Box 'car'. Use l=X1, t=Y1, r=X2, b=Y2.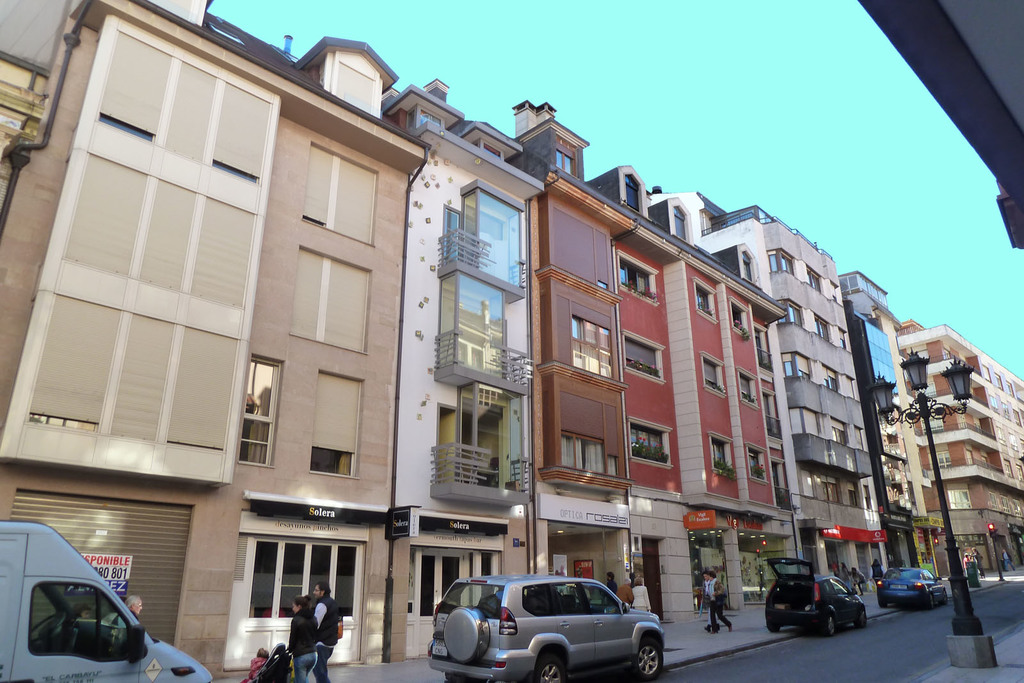
l=764, t=558, r=870, b=642.
